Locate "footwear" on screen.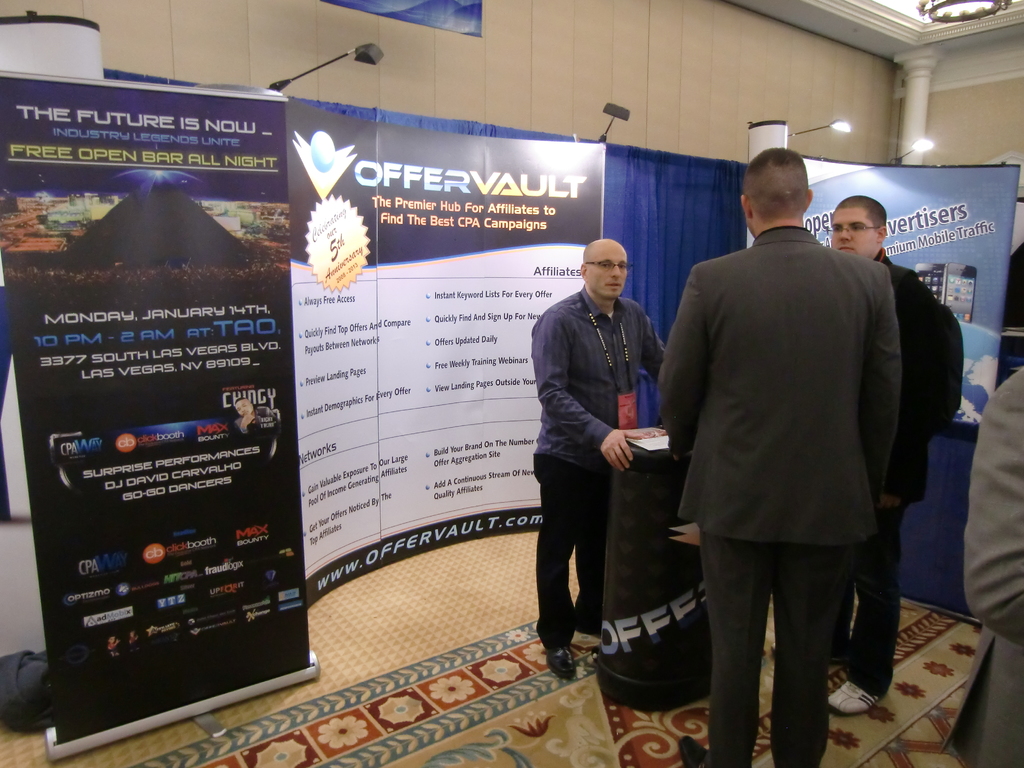
On screen at 541,646,579,682.
